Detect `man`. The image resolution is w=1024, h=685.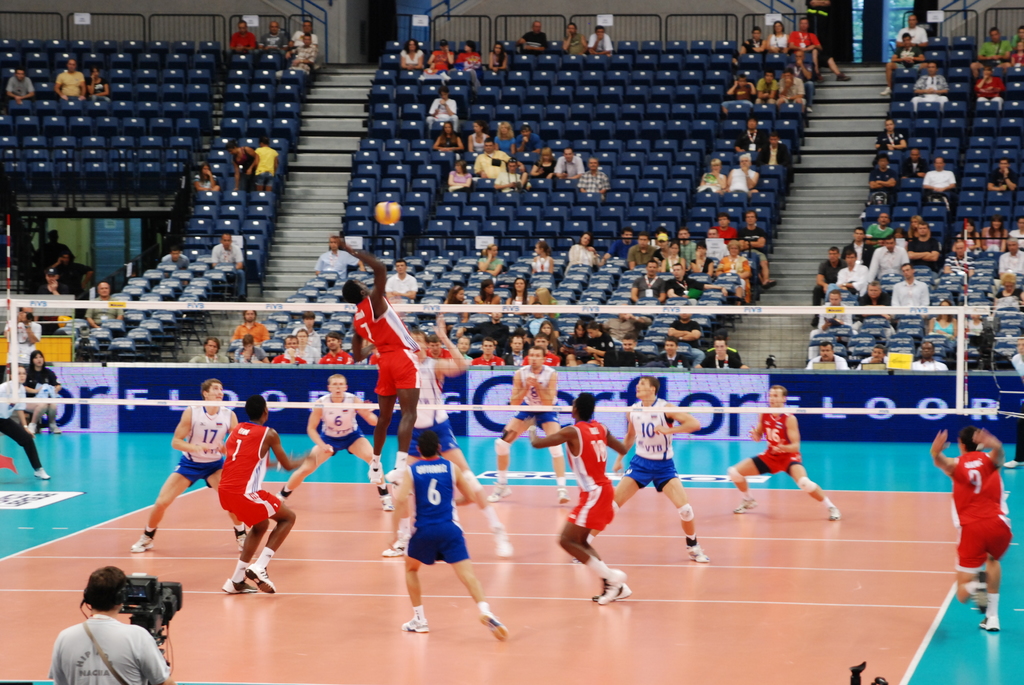
(left=185, top=336, right=227, bottom=370).
